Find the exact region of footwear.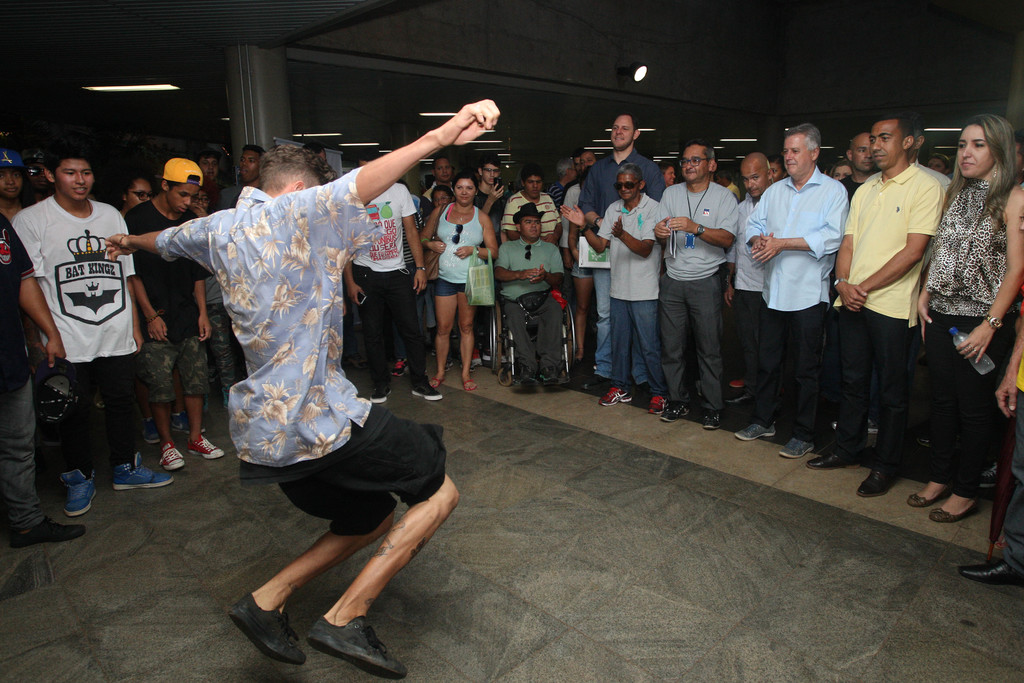
Exact region: bbox=(484, 347, 492, 368).
